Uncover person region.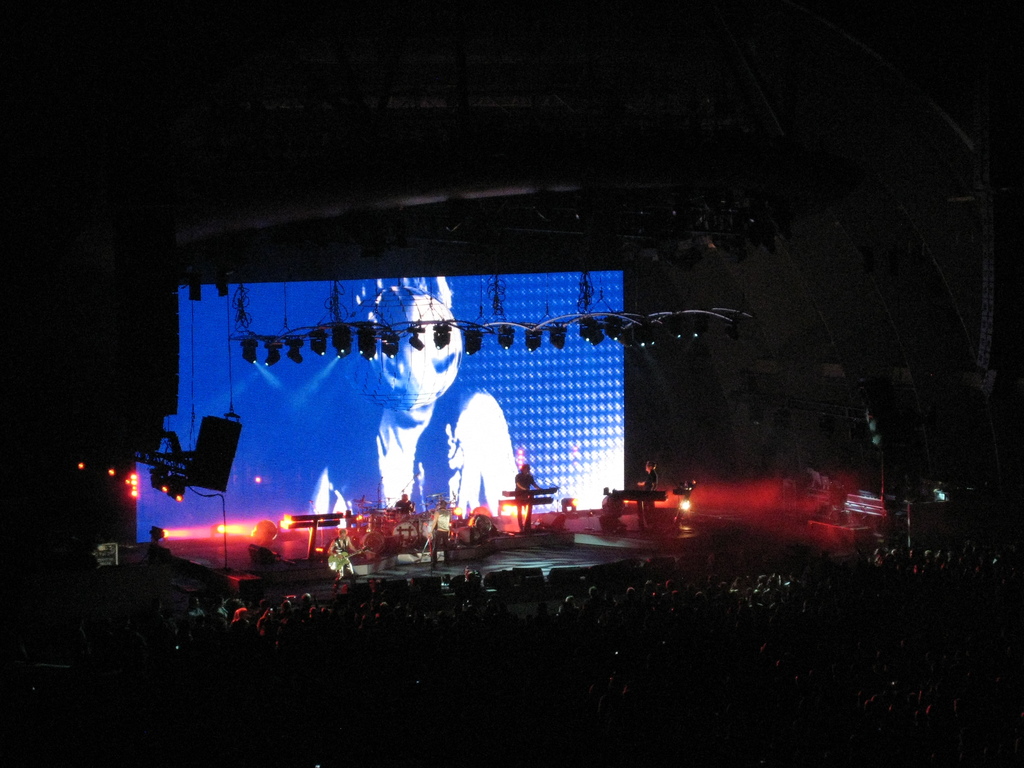
Uncovered: Rect(516, 465, 552, 528).
